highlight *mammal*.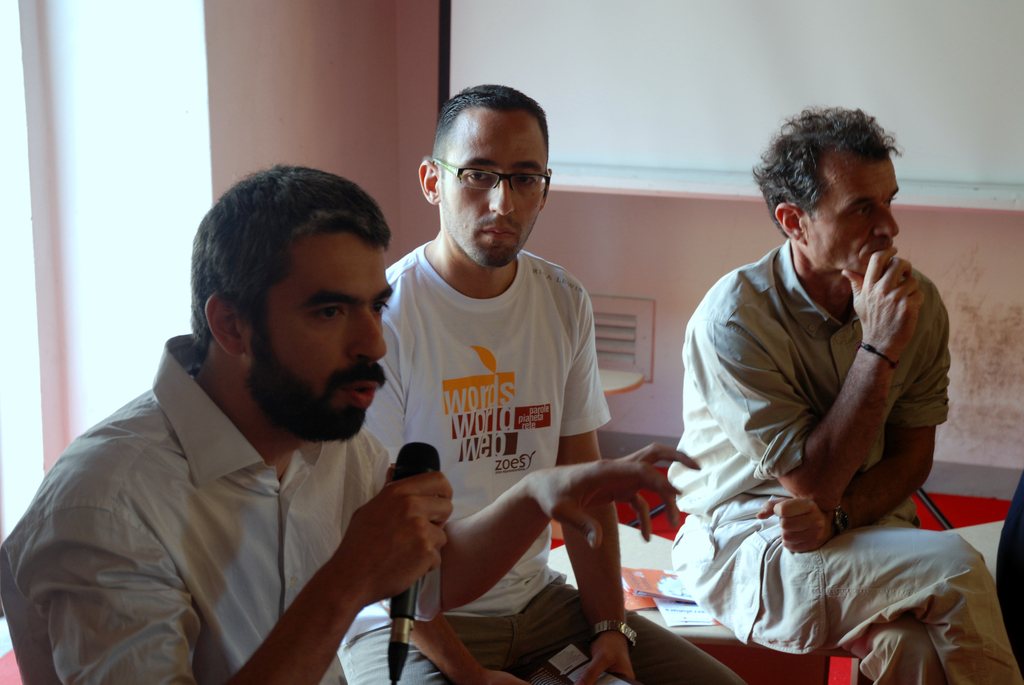
Highlighted region: bbox=(335, 85, 750, 684).
